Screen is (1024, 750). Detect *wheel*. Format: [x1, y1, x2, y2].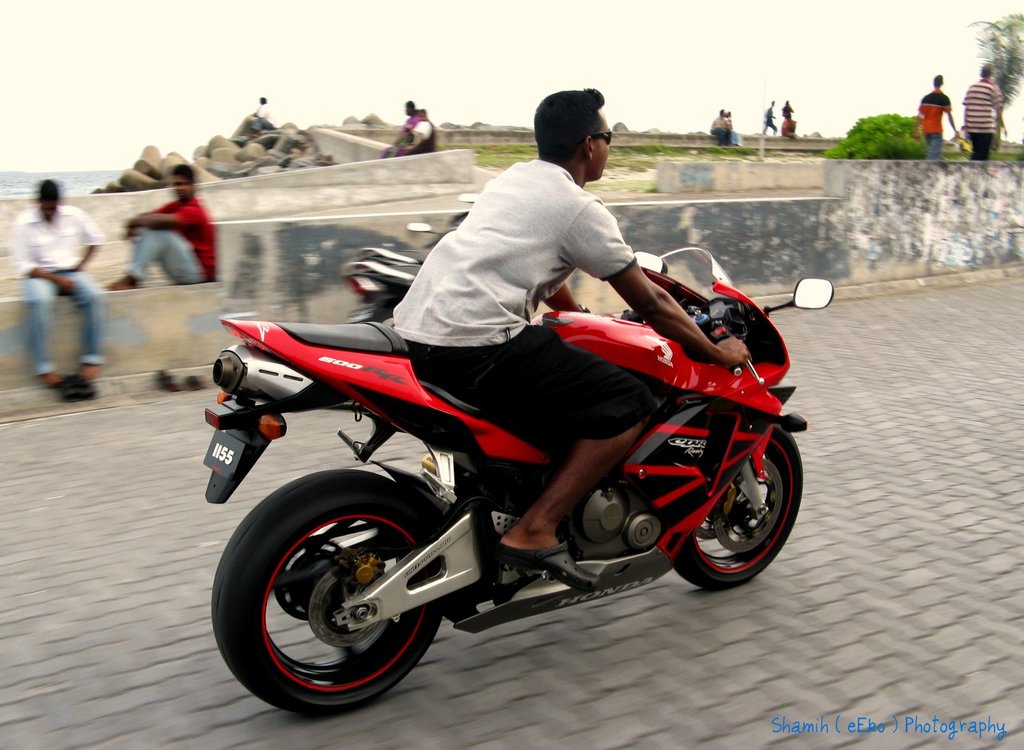
[201, 486, 477, 701].
